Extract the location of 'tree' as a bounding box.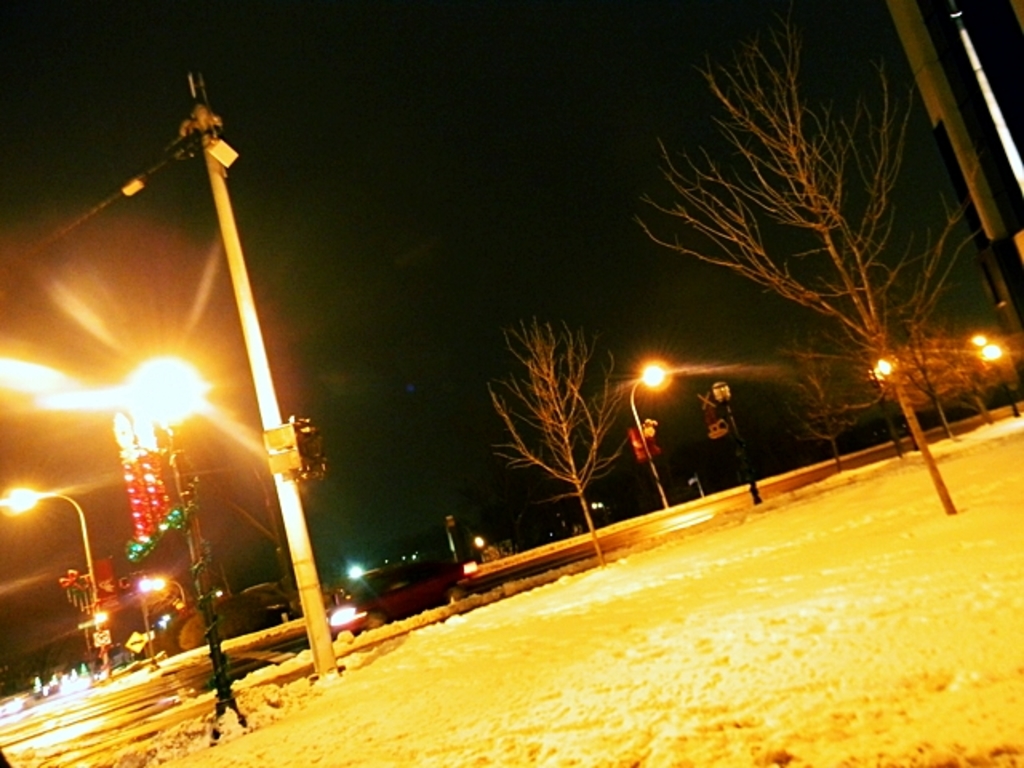
790, 341, 875, 472.
